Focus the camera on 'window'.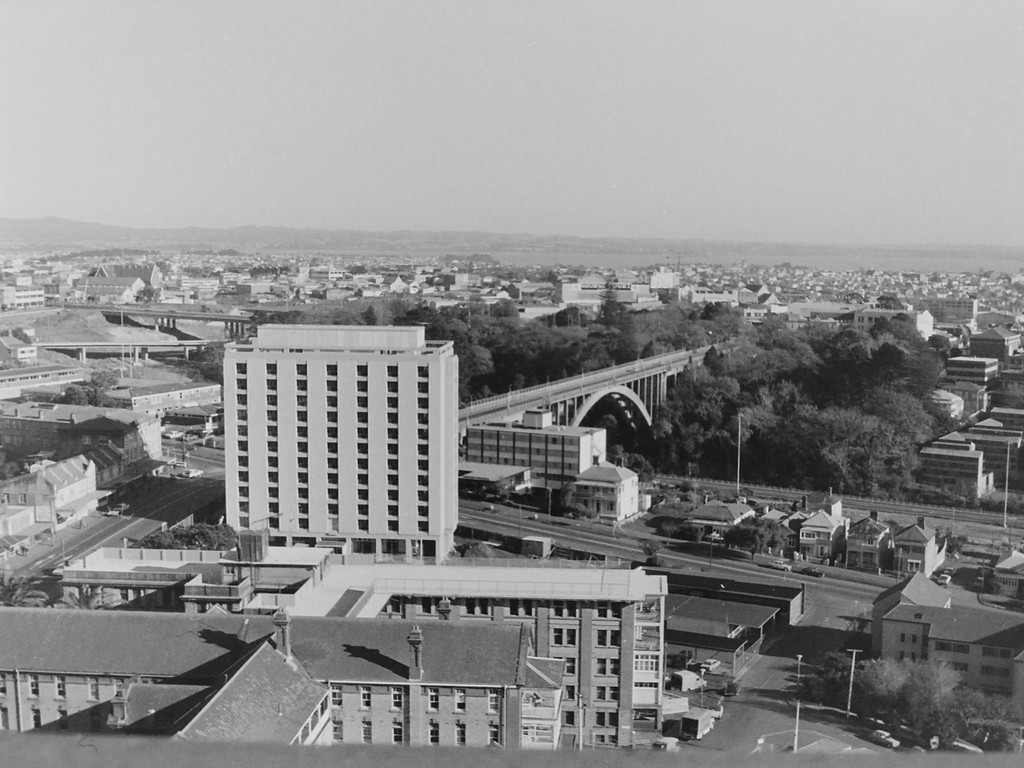
Focus region: rect(236, 451, 248, 469).
